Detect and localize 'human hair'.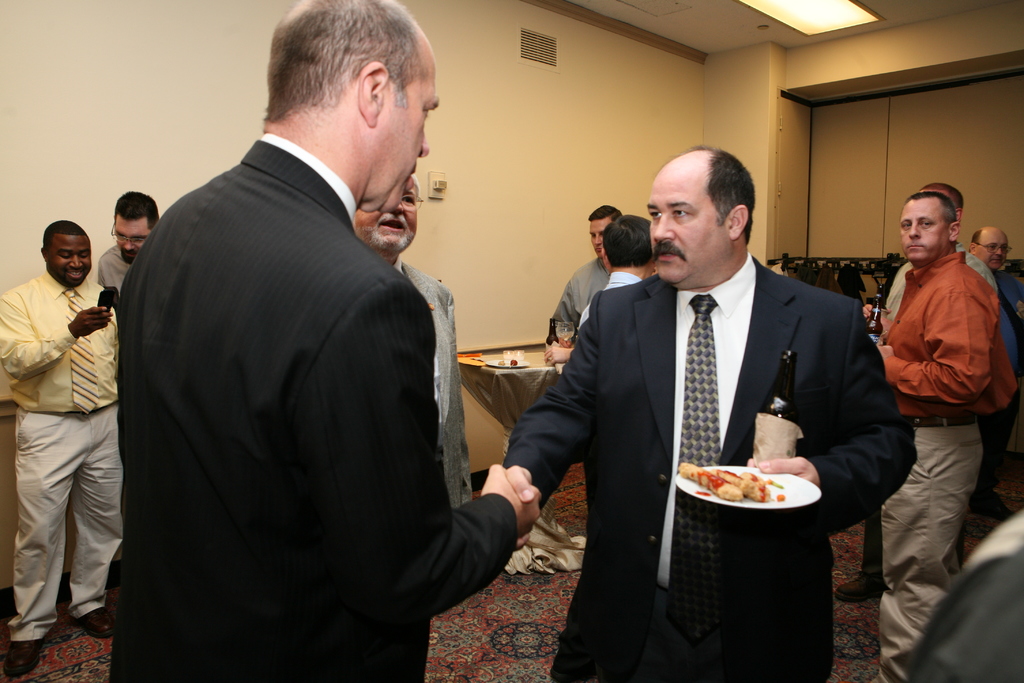
Localized at detection(410, 171, 422, 197).
